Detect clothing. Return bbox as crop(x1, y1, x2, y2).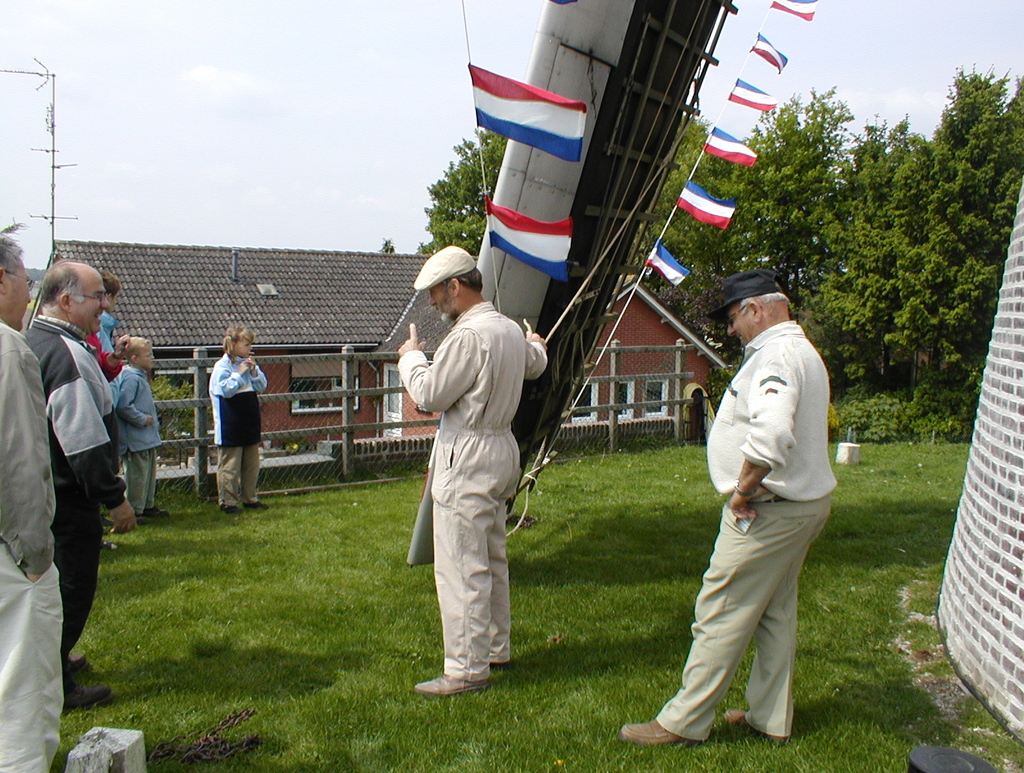
crop(205, 355, 264, 507).
